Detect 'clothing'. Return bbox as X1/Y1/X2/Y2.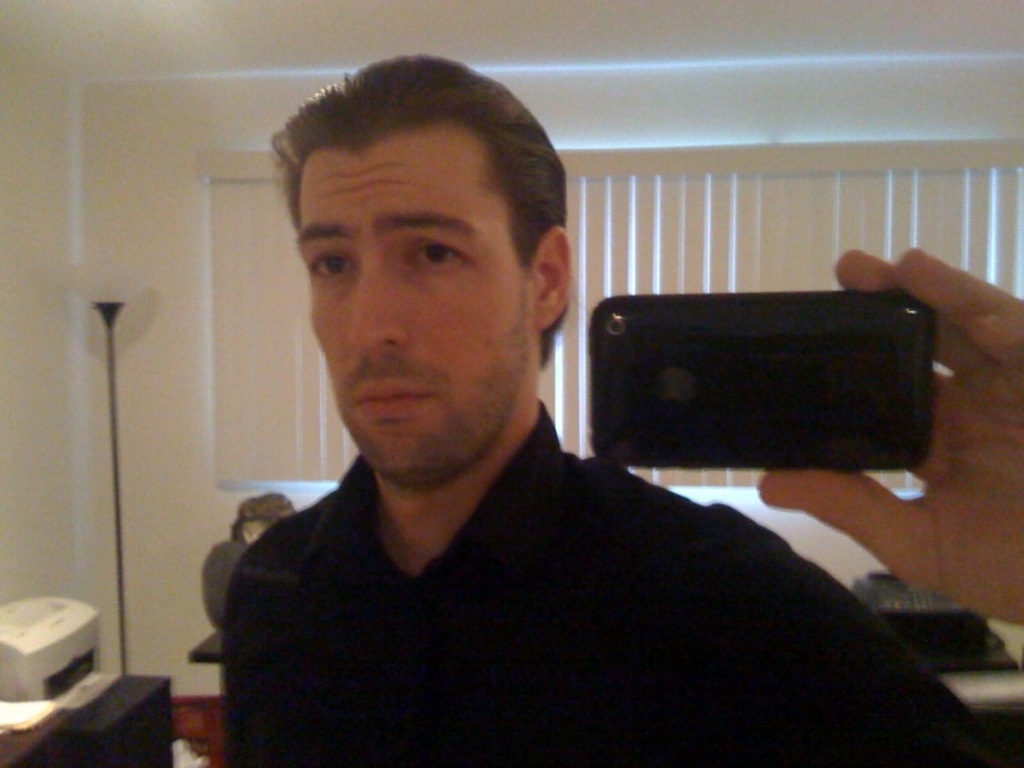
175/389/900/756.
